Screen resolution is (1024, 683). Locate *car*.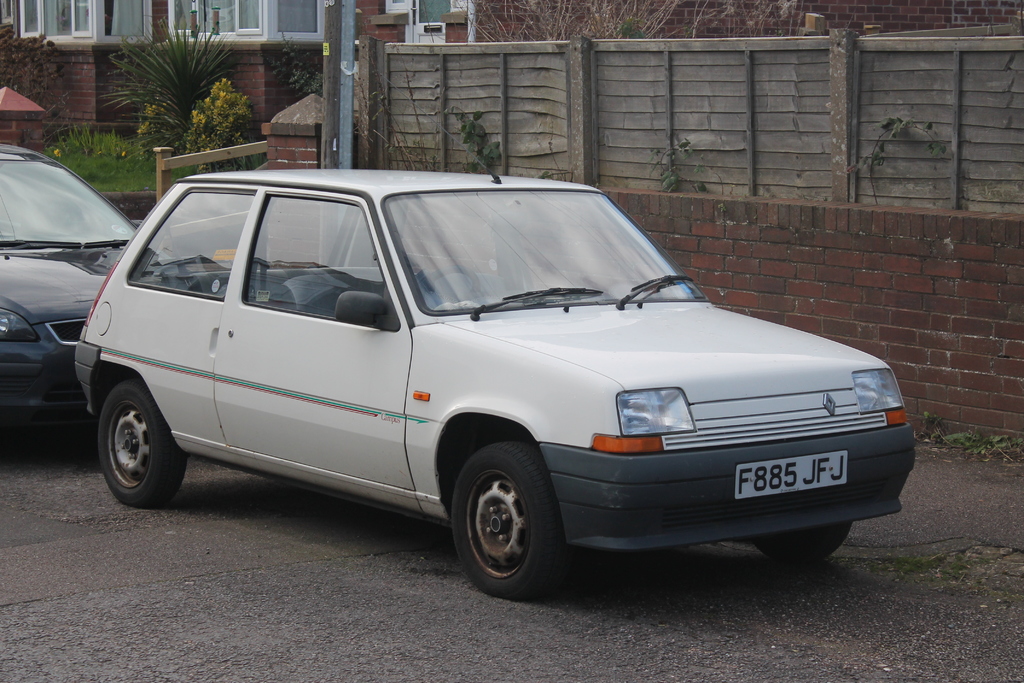
<bbox>70, 167, 923, 609</bbox>.
